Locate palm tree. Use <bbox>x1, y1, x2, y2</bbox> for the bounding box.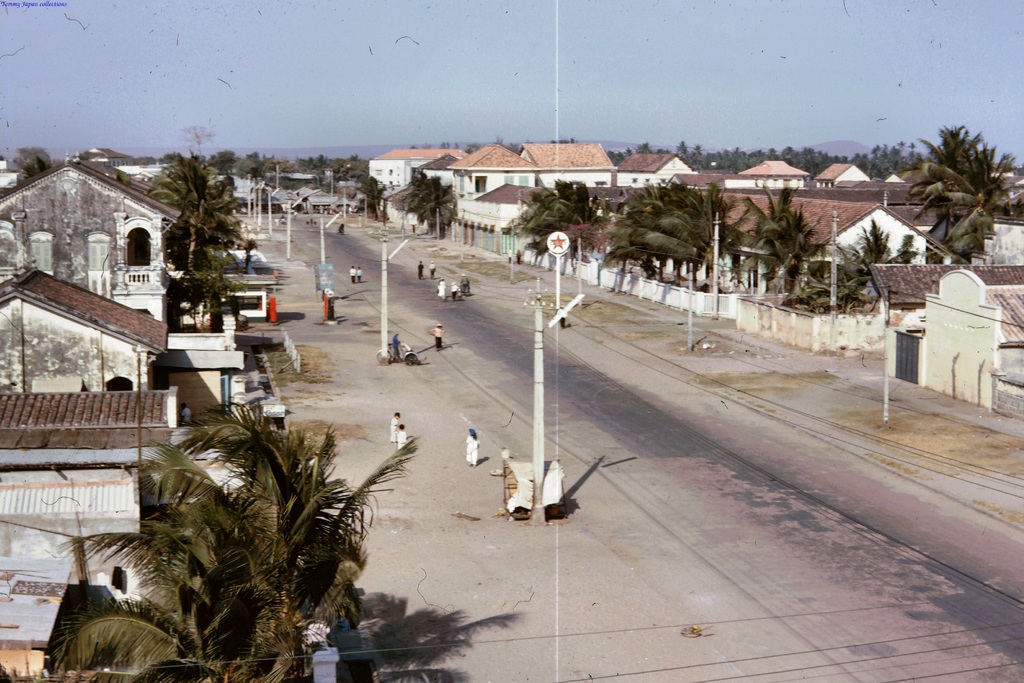
<bbox>58, 584, 279, 682</bbox>.
